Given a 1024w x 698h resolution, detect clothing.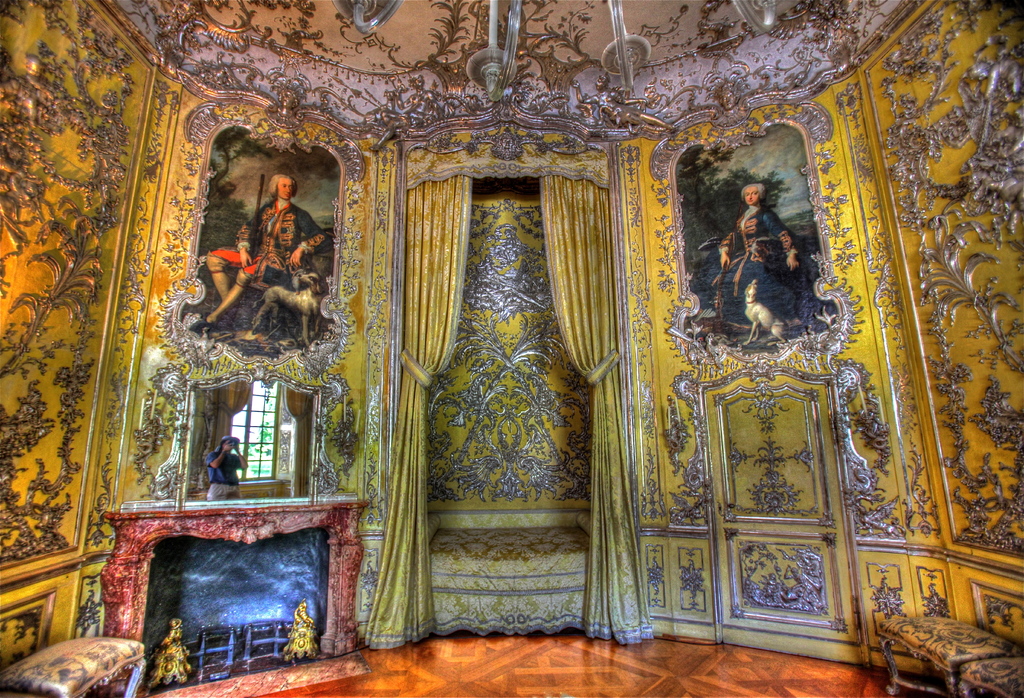
[712,207,788,321].
